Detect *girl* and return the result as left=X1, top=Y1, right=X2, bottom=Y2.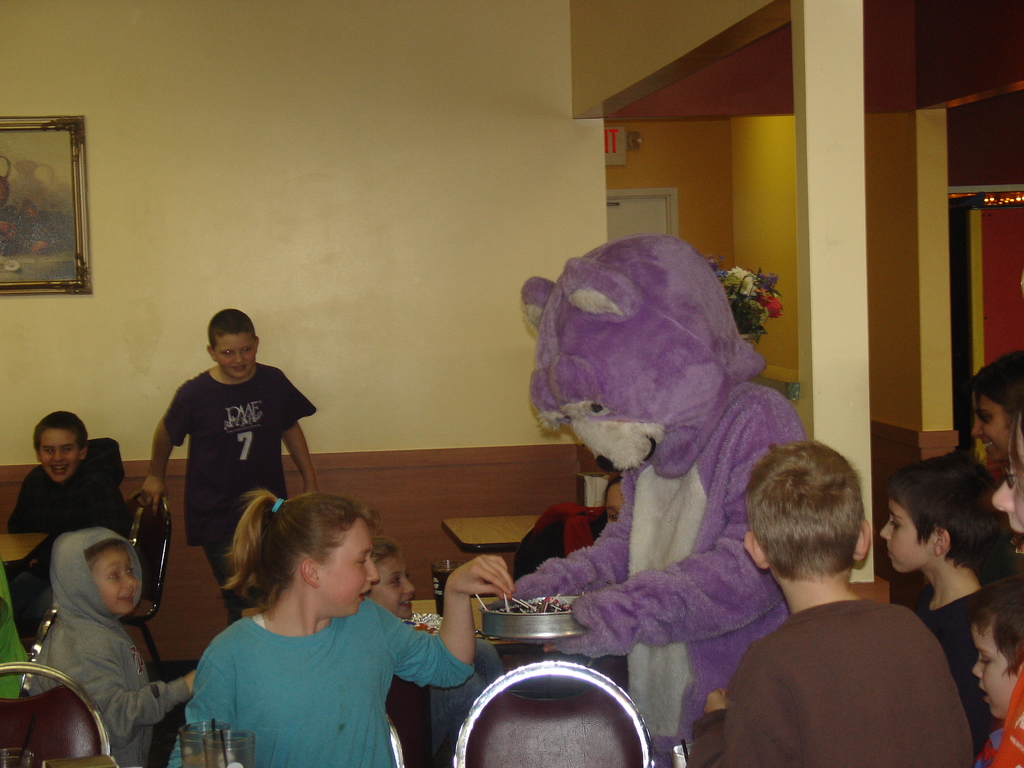
left=604, top=477, right=625, bottom=527.
